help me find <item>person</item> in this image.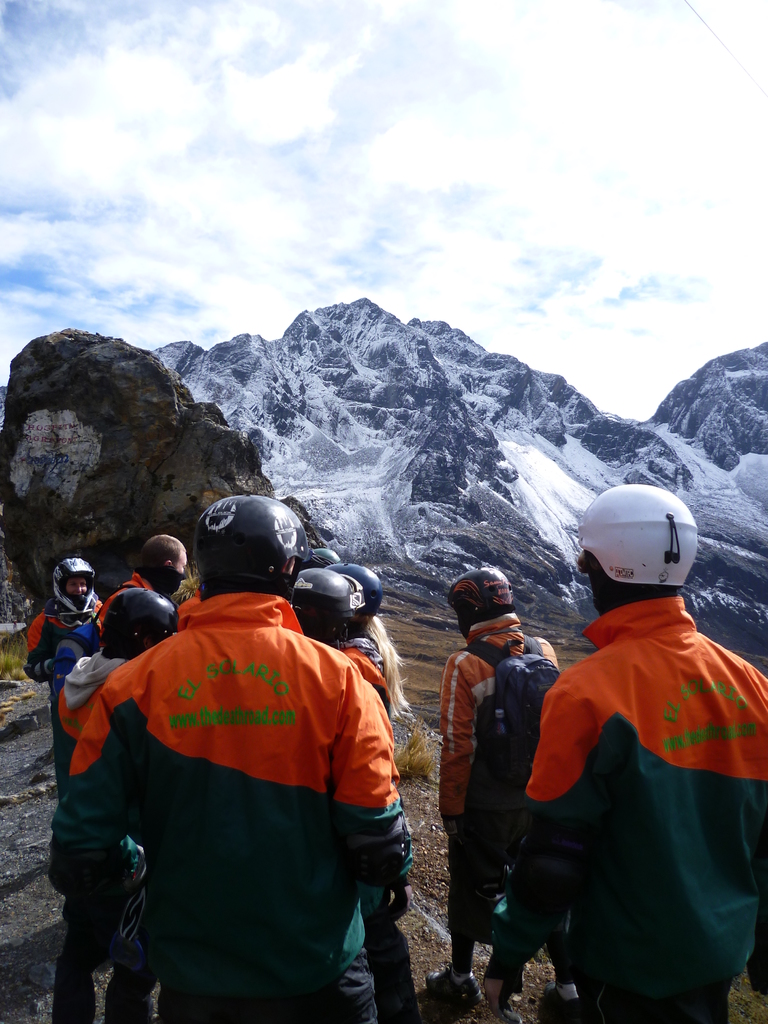
Found it: <bbox>512, 486, 760, 1001</bbox>.
